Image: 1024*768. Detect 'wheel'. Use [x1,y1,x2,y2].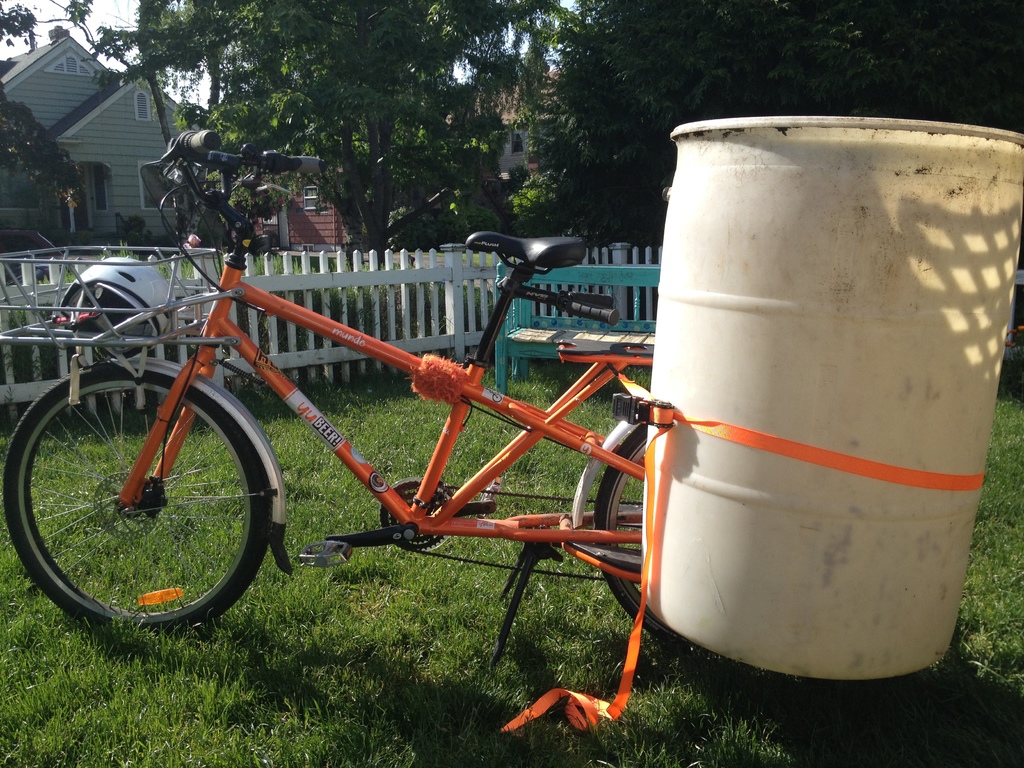
[595,431,691,644].
